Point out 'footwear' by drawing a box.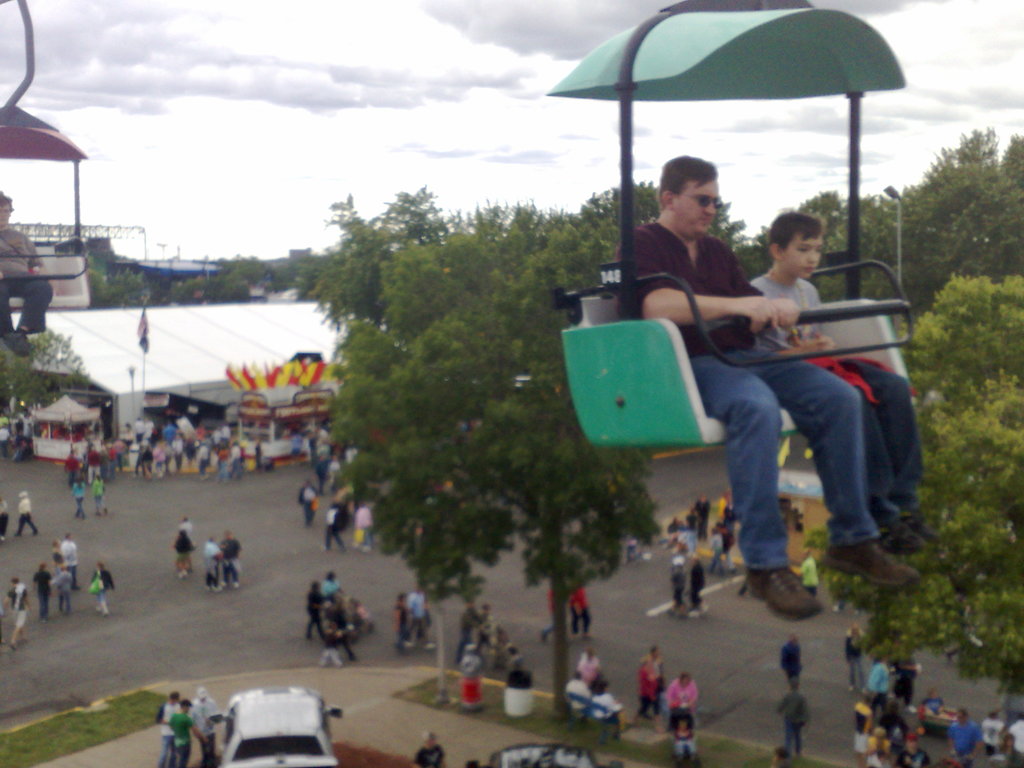
region(828, 538, 929, 593).
